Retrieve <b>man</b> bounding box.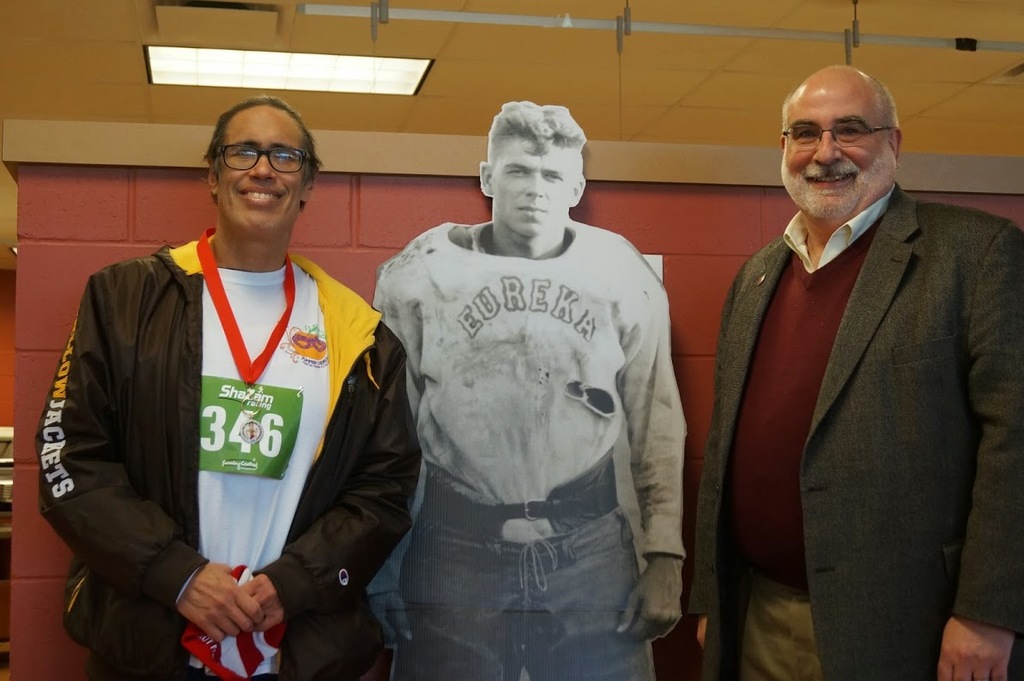
Bounding box: box(689, 62, 1013, 679).
